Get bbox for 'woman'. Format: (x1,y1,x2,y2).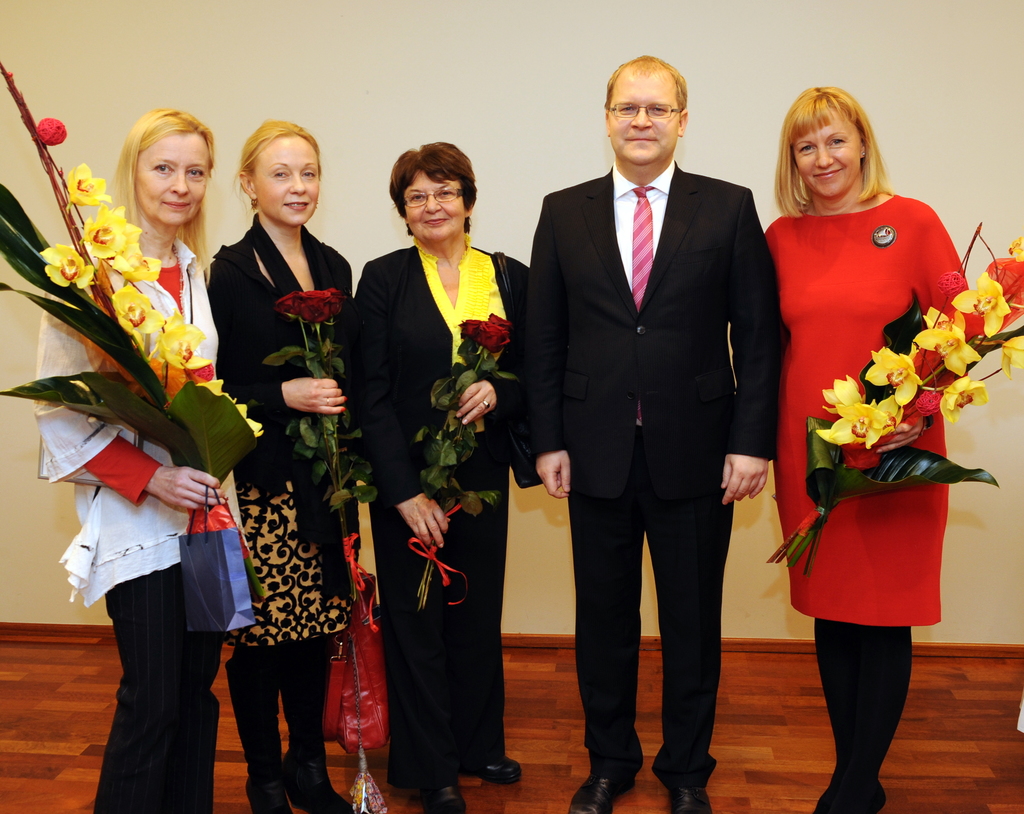
(346,138,534,813).
